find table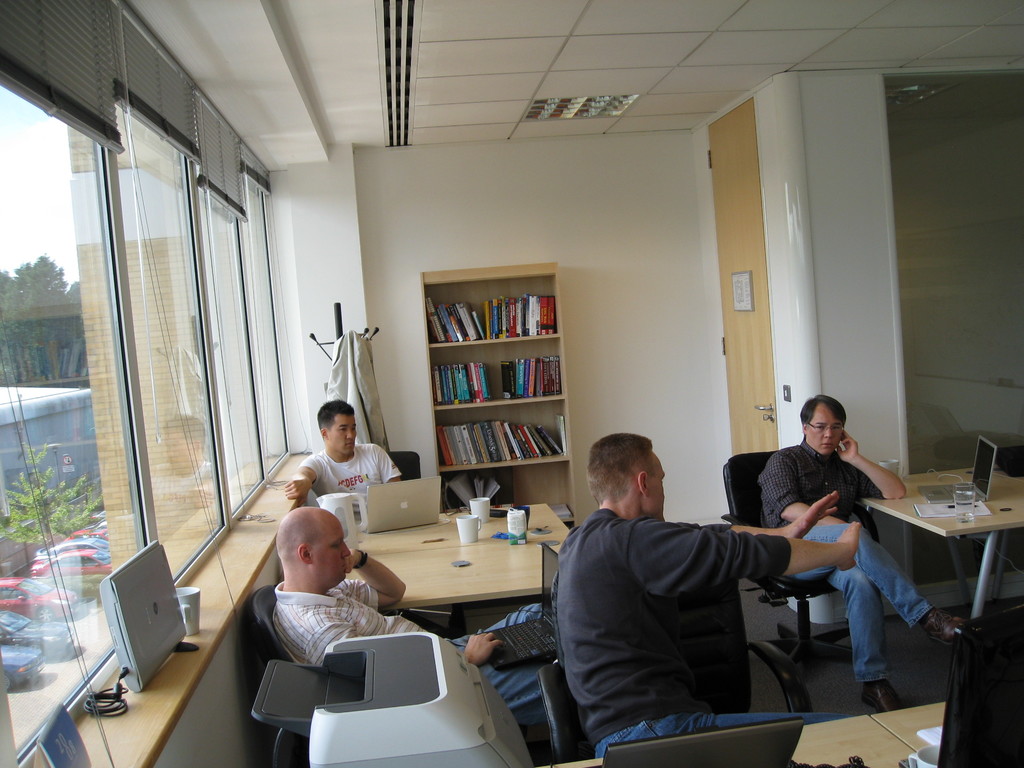
(x1=872, y1=692, x2=954, y2=767)
